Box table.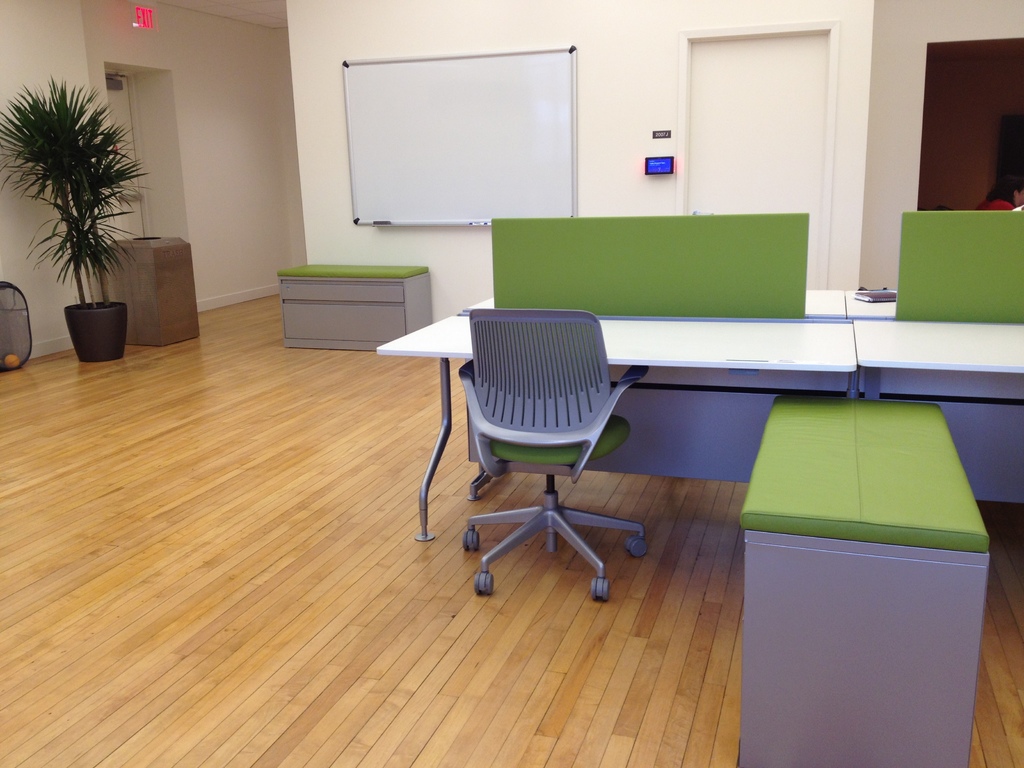
277/266/429/357.
